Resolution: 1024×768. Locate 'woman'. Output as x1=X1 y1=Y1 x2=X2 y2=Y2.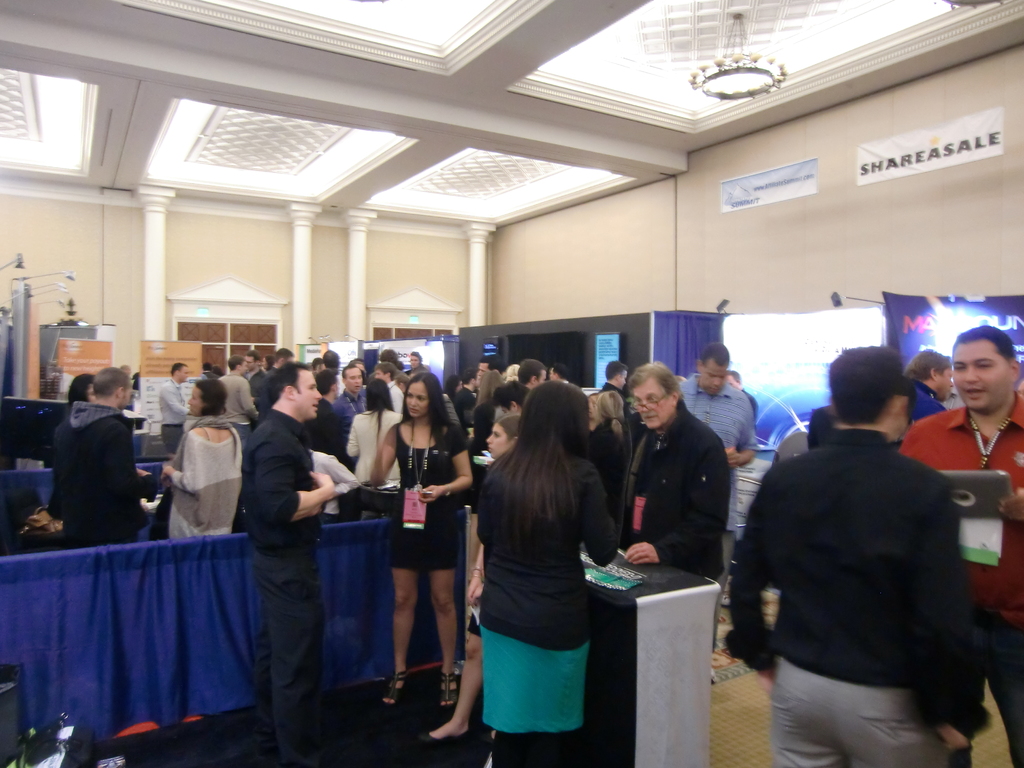
x1=51 y1=370 x2=108 y2=514.
